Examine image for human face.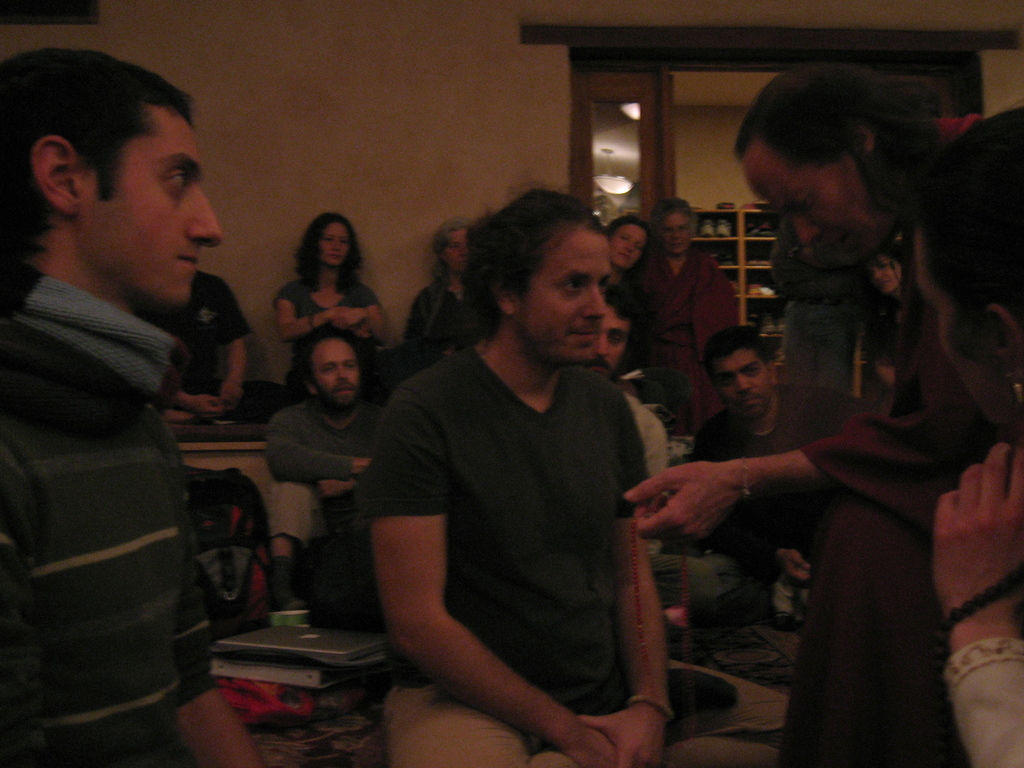
Examination result: <region>612, 224, 639, 271</region>.
